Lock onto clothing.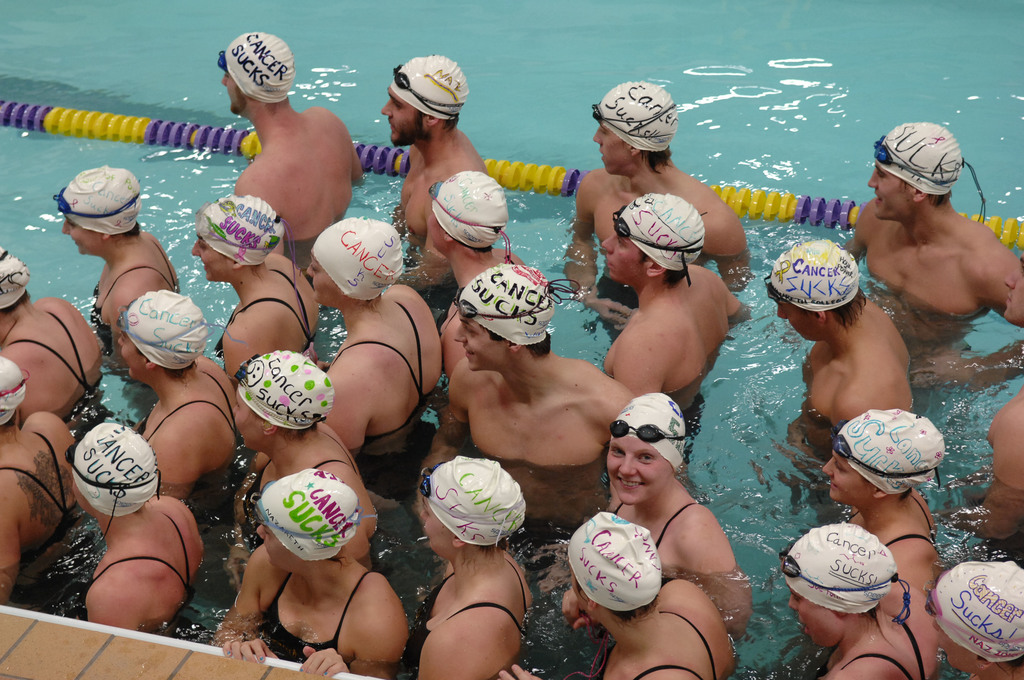
Locked: x1=250, y1=565, x2=378, y2=665.
